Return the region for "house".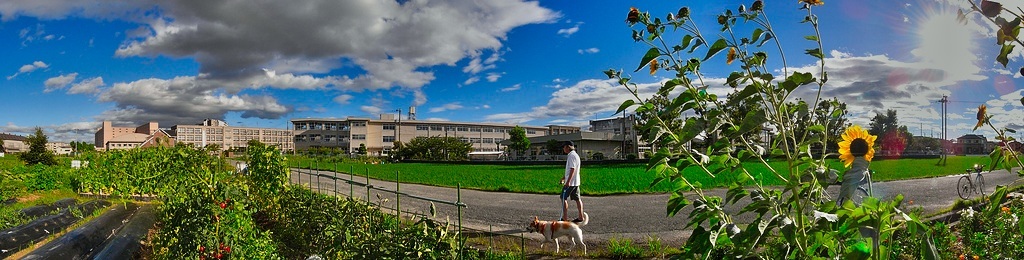
detection(0, 128, 70, 162).
